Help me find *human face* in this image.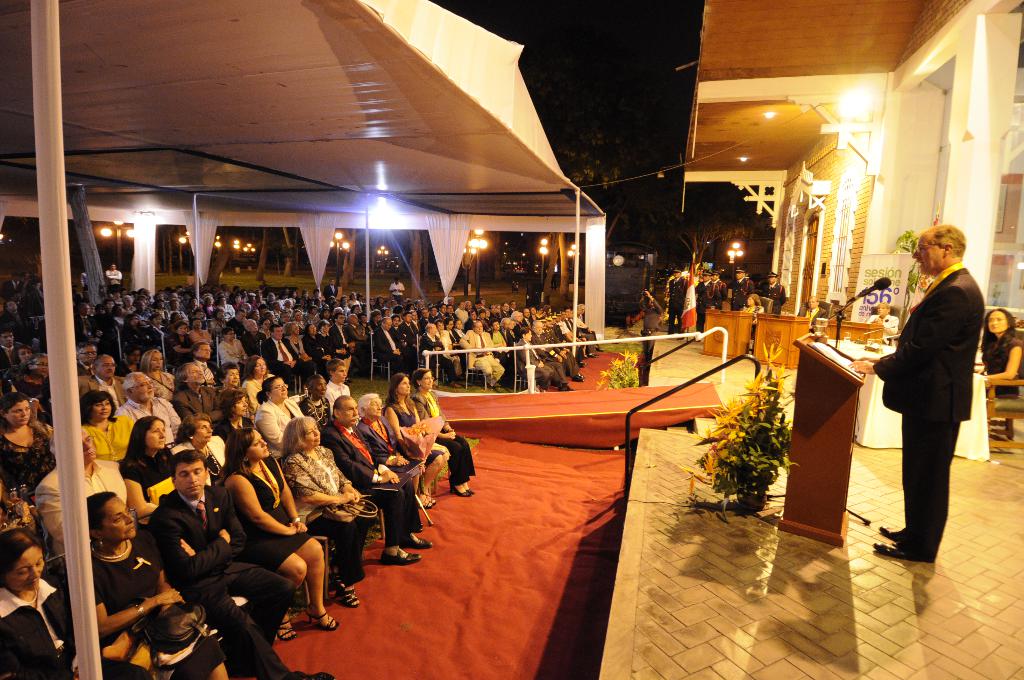
Found it: rect(129, 314, 140, 328).
